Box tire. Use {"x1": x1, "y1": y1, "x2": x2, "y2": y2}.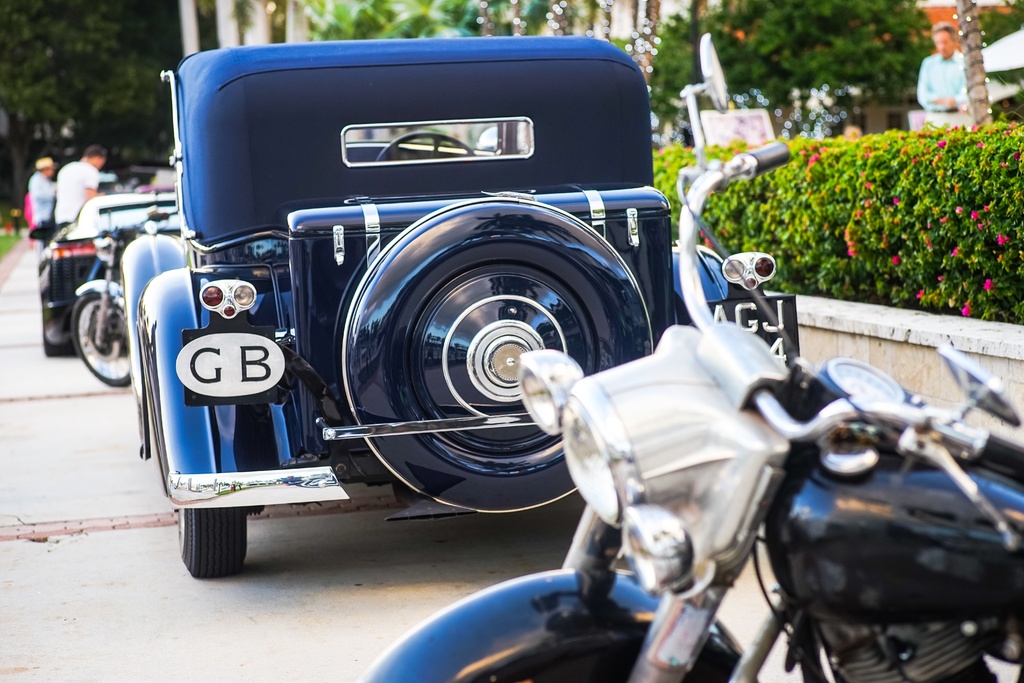
{"x1": 170, "y1": 509, "x2": 249, "y2": 577}.
